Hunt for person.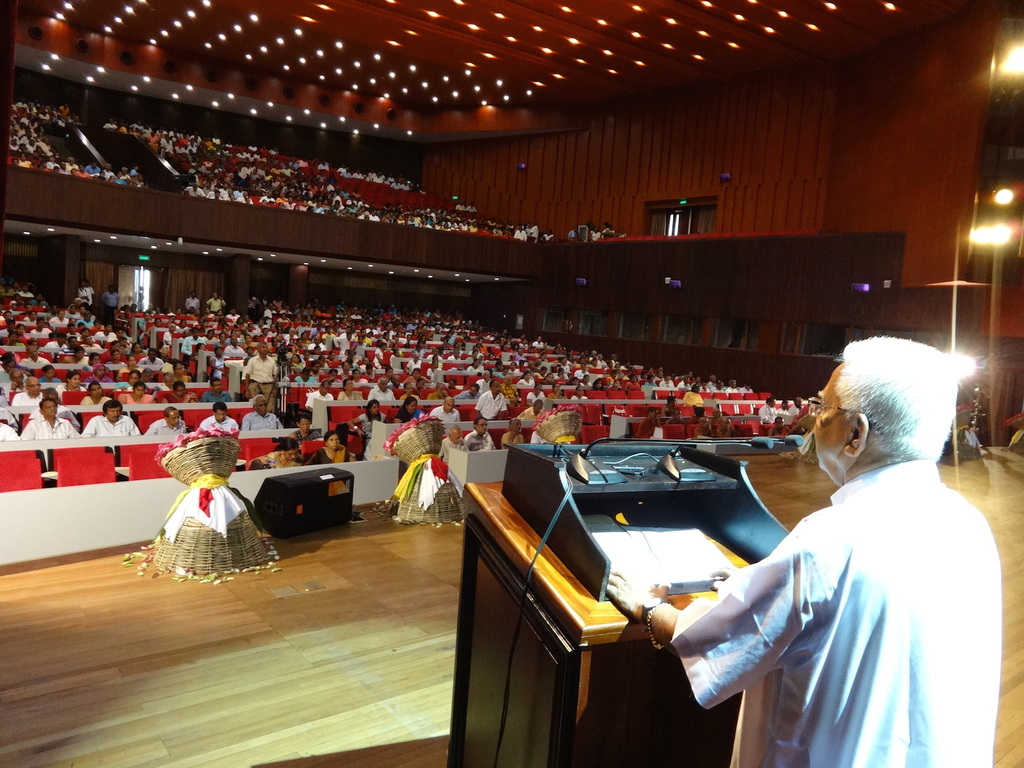
Hunted down at bbox=(426, 398, 466, 419).
